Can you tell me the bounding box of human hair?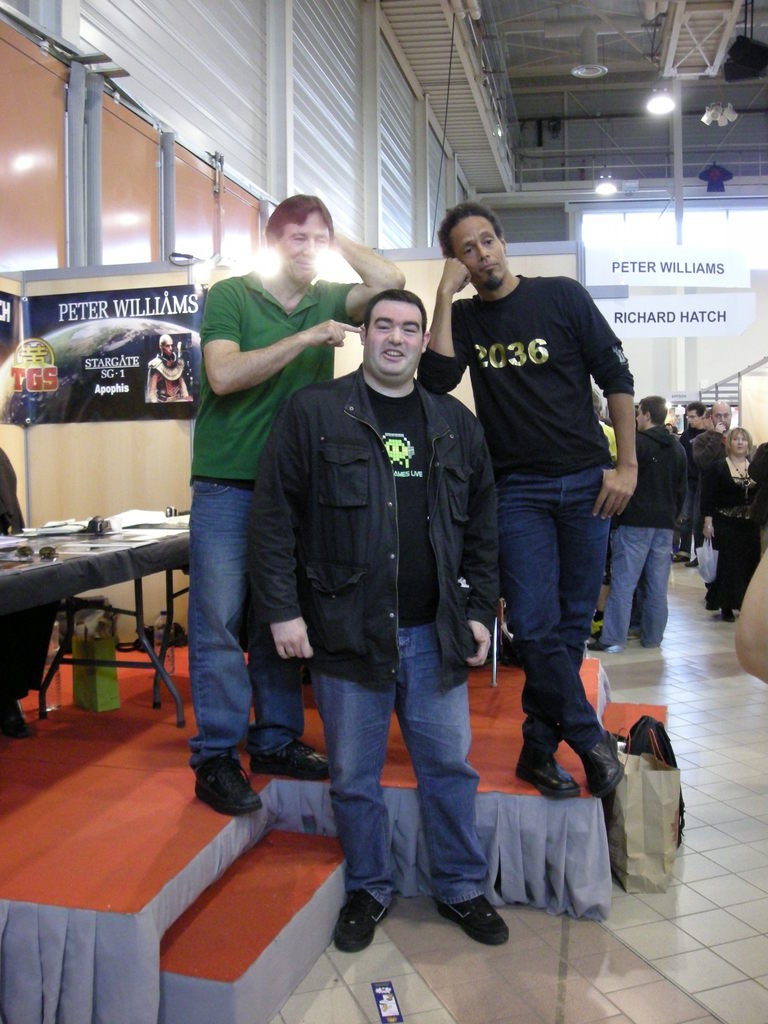
[x1=362, y1=288, x2=427, y2=342].
